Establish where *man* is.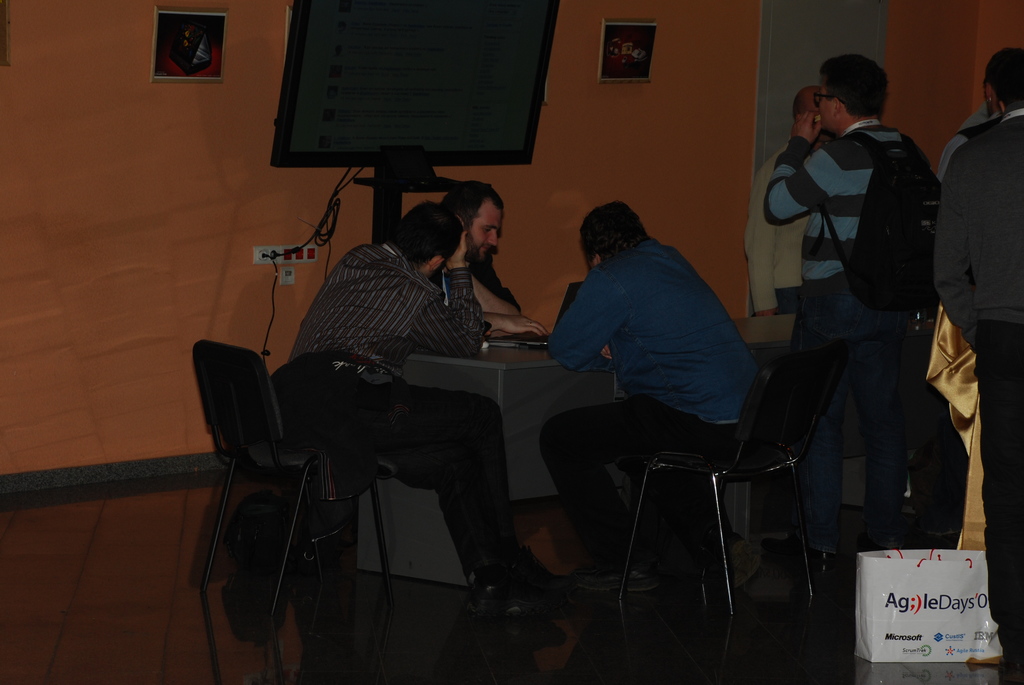
Established at 440, 181, 548, 337.
